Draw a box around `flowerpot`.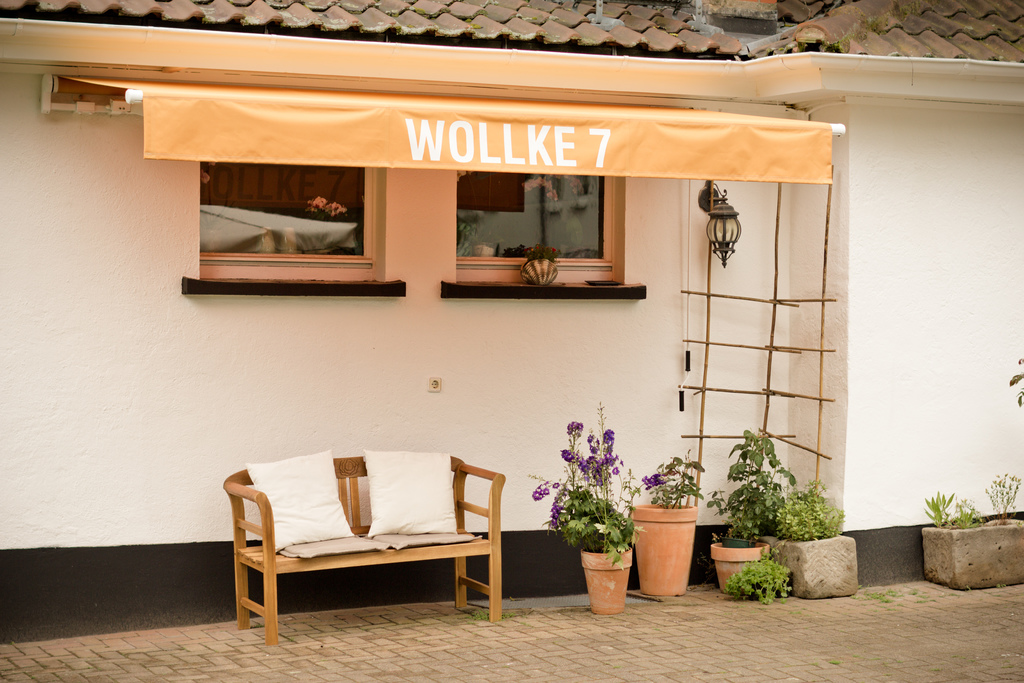
{"left": 918, "top": 514, "right": 1023, "bottom": 589}.
